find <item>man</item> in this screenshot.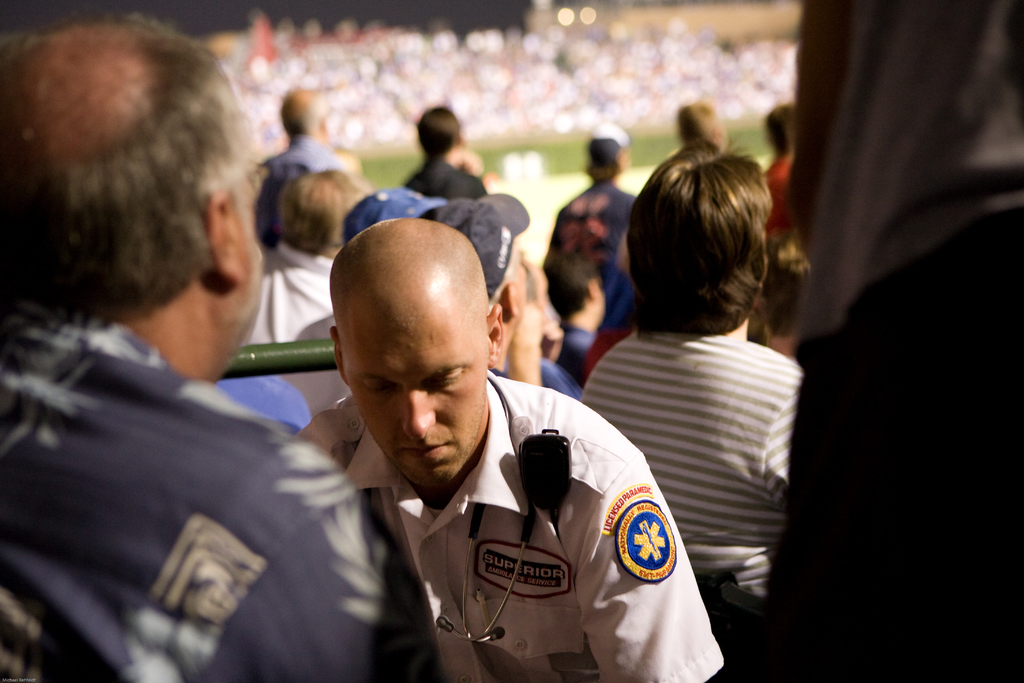
The bounding box for <item>man</item> is <region>253, 85, 346, 169</region>.
